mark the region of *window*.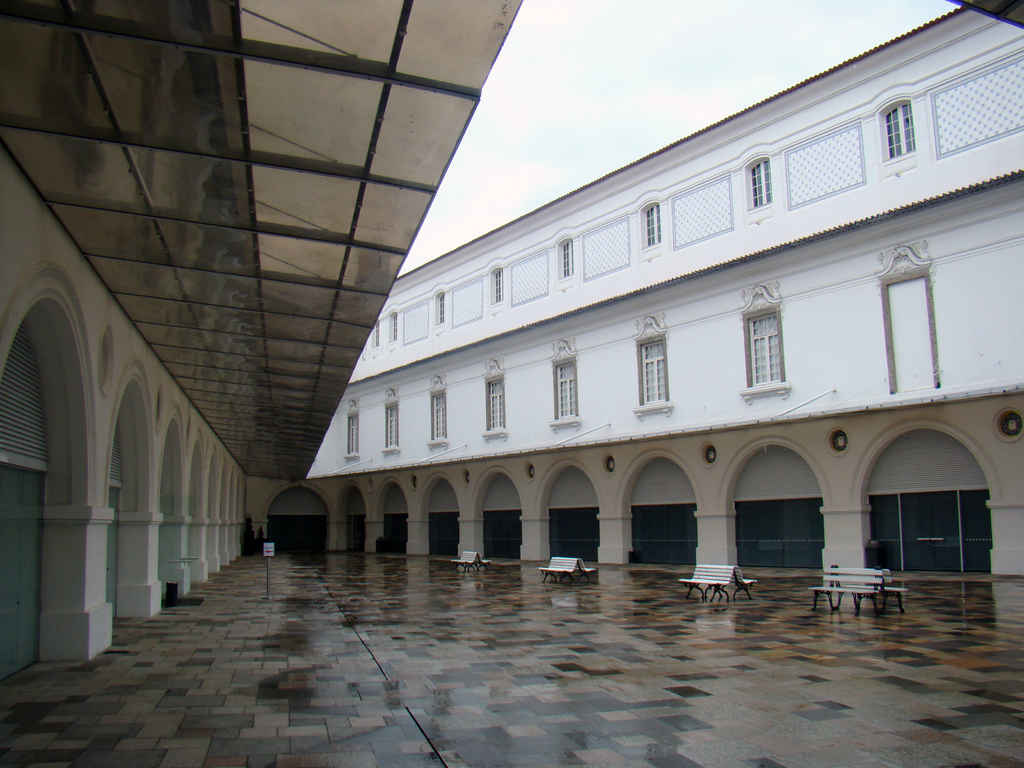
Region: {"left": 744, "top": 159, "right": 773, "bottom": 209}.
